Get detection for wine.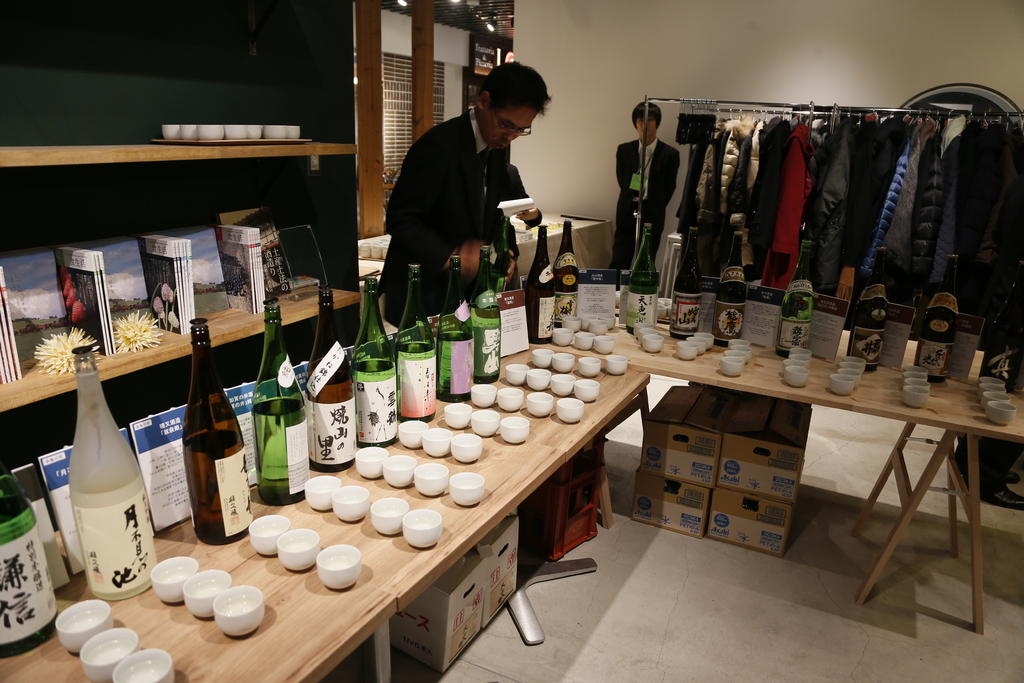
Detection: region(307, 268, 354, 468).
